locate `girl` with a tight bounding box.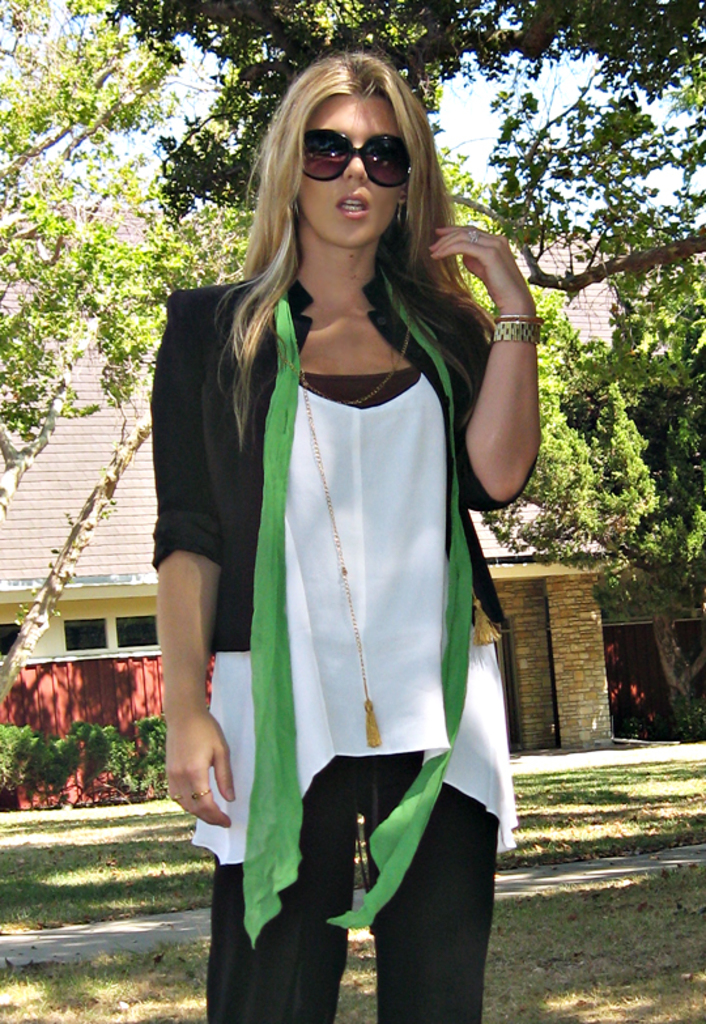
[148,46,544,1023].
